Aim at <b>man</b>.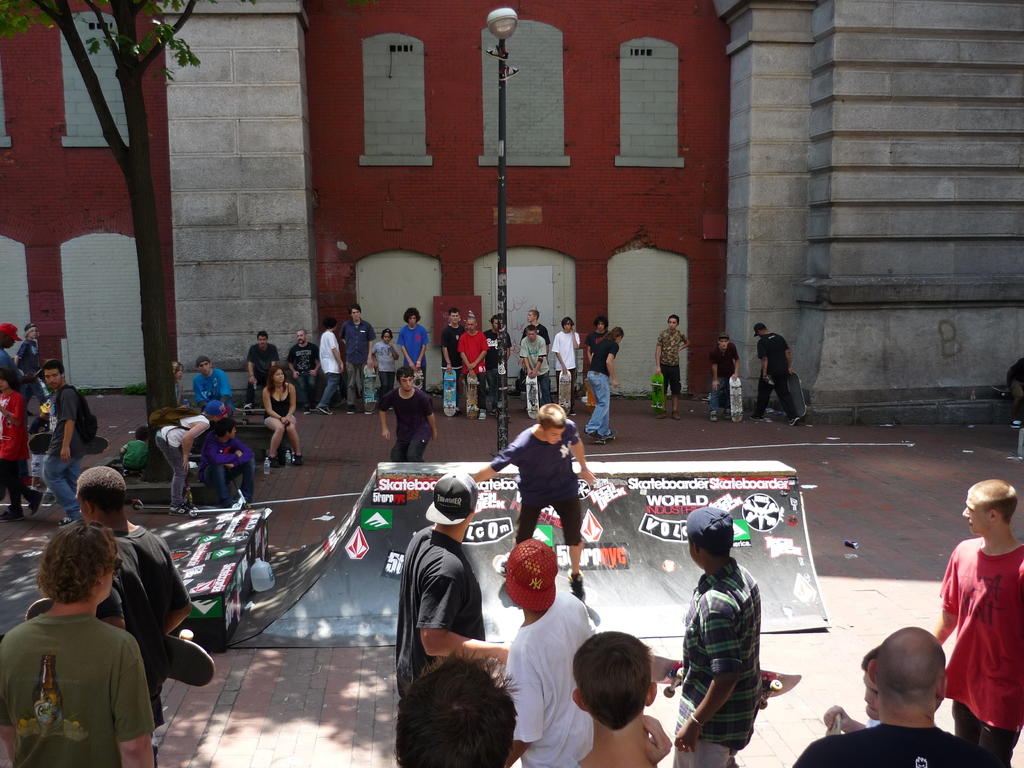
Aimed at 42, 360, 93, 534.
